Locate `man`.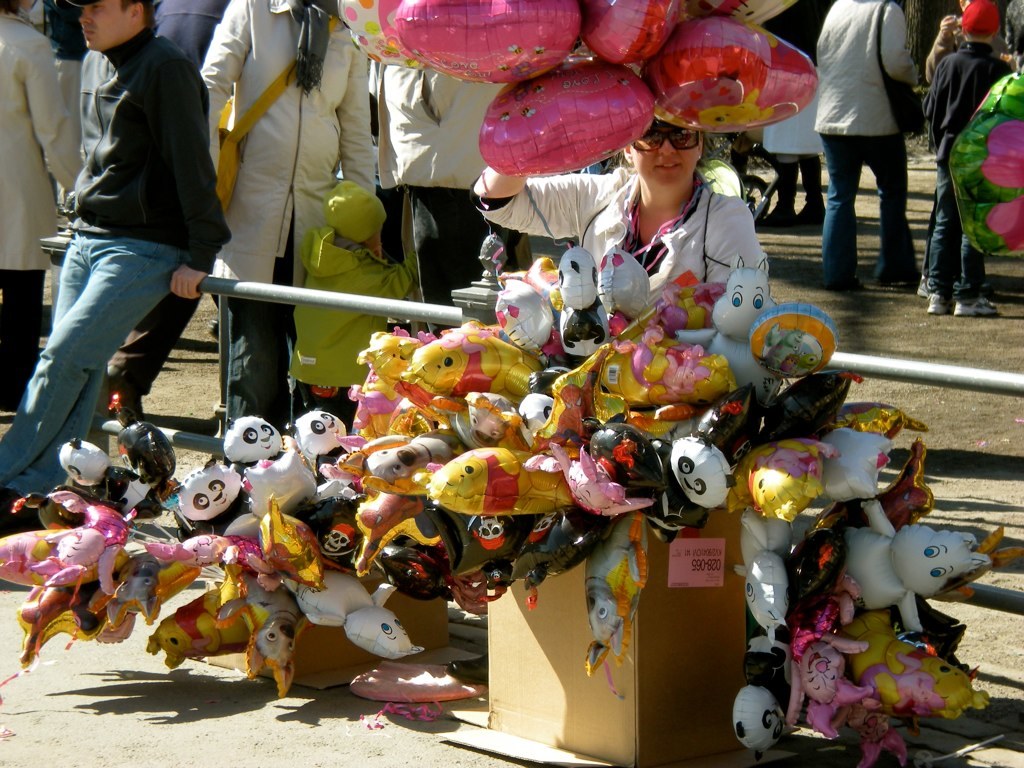
Bounding box: crop(0, 0, 233, 530).
